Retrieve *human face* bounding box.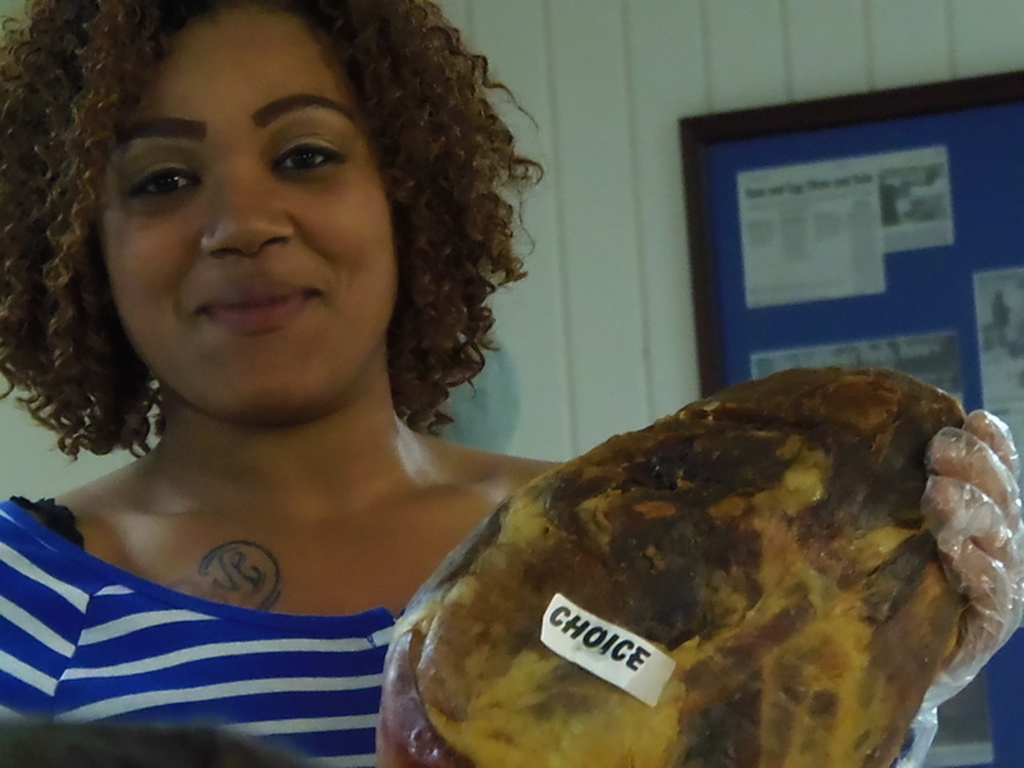
Bounding box: <region>105, 14, 393, 430</region>.
